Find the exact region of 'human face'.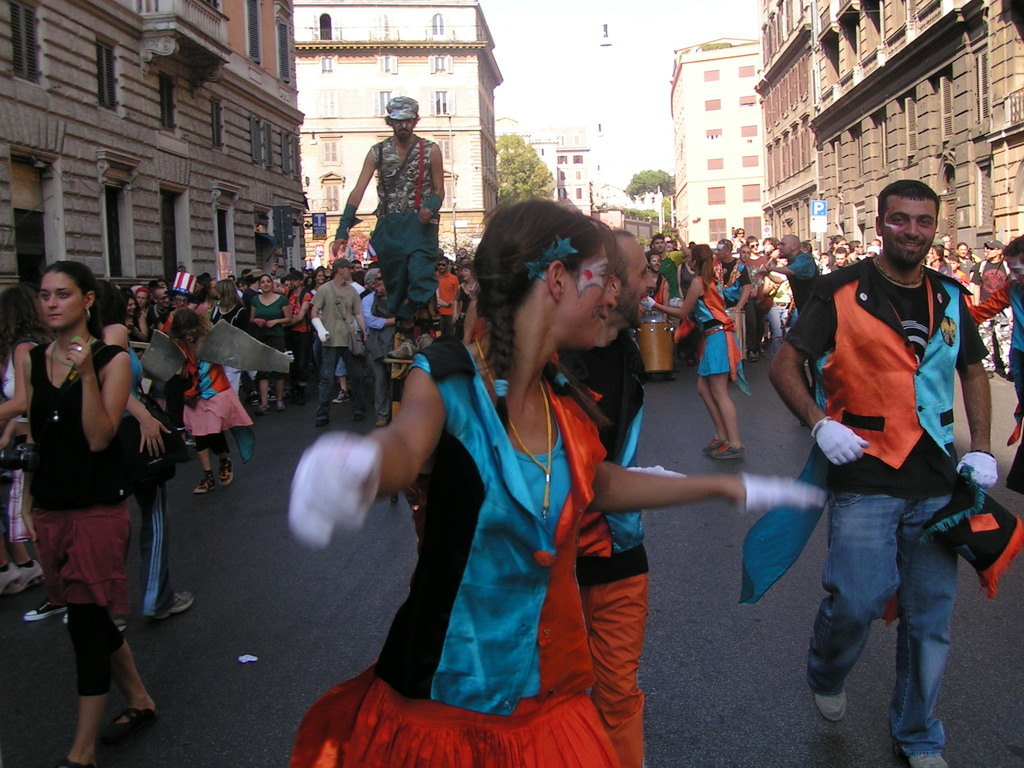
Exact region: region(614, 232, 658, 328).
